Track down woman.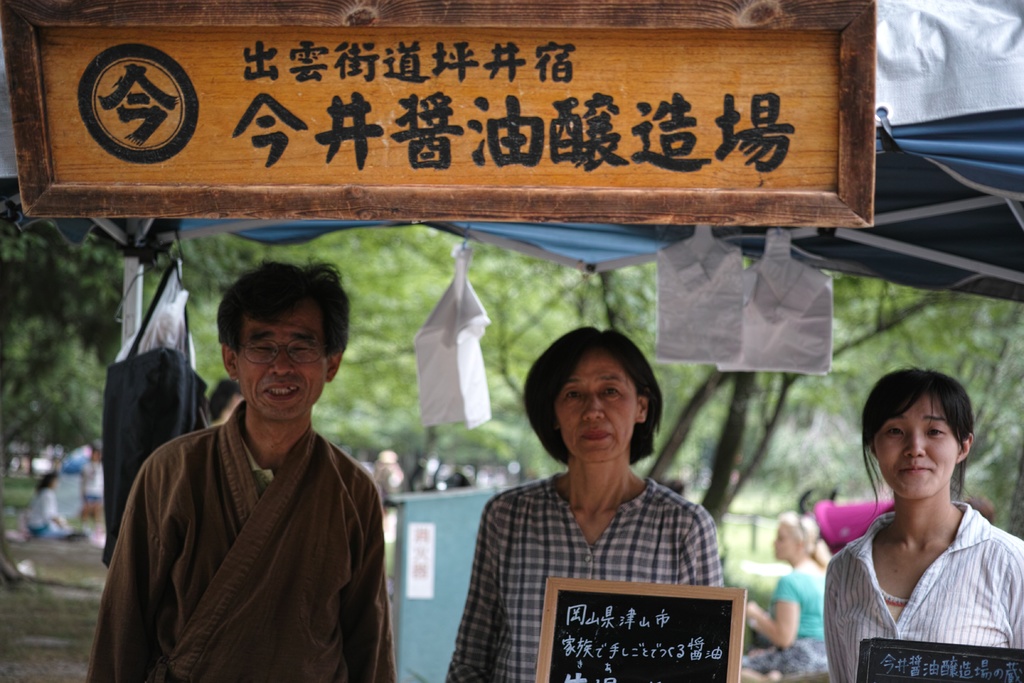
Tracked to [x1=740, y1=513, x2=834, y2=682].
